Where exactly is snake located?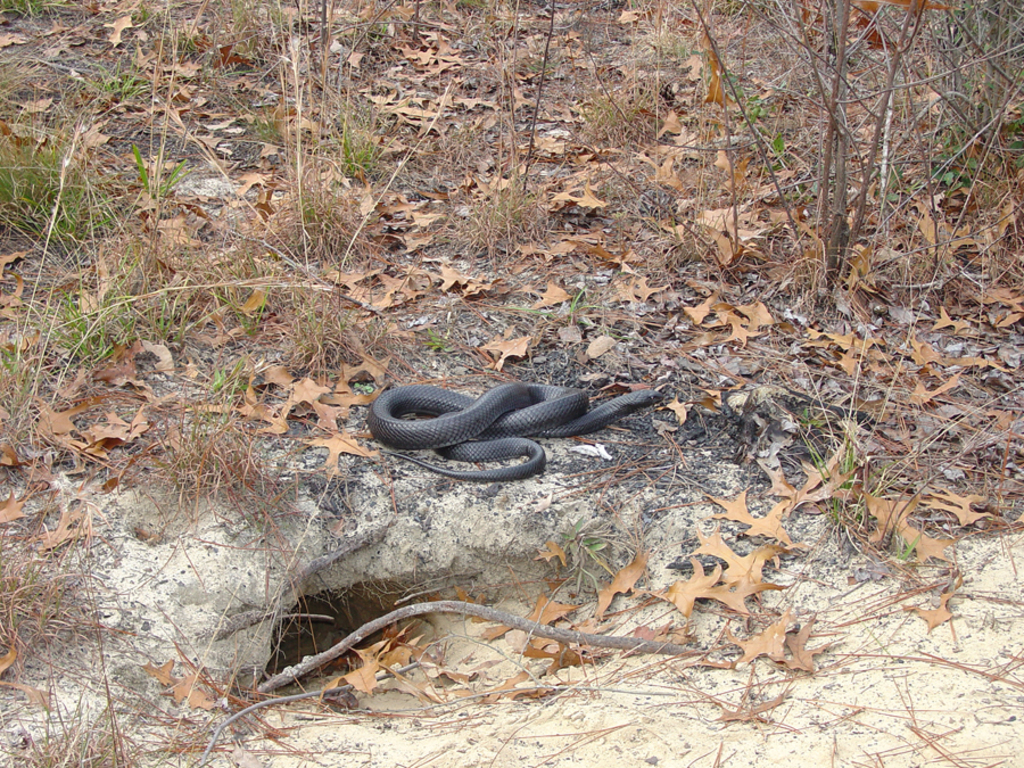
Its bounding box is bbox=(368, 366, 668, 488).
